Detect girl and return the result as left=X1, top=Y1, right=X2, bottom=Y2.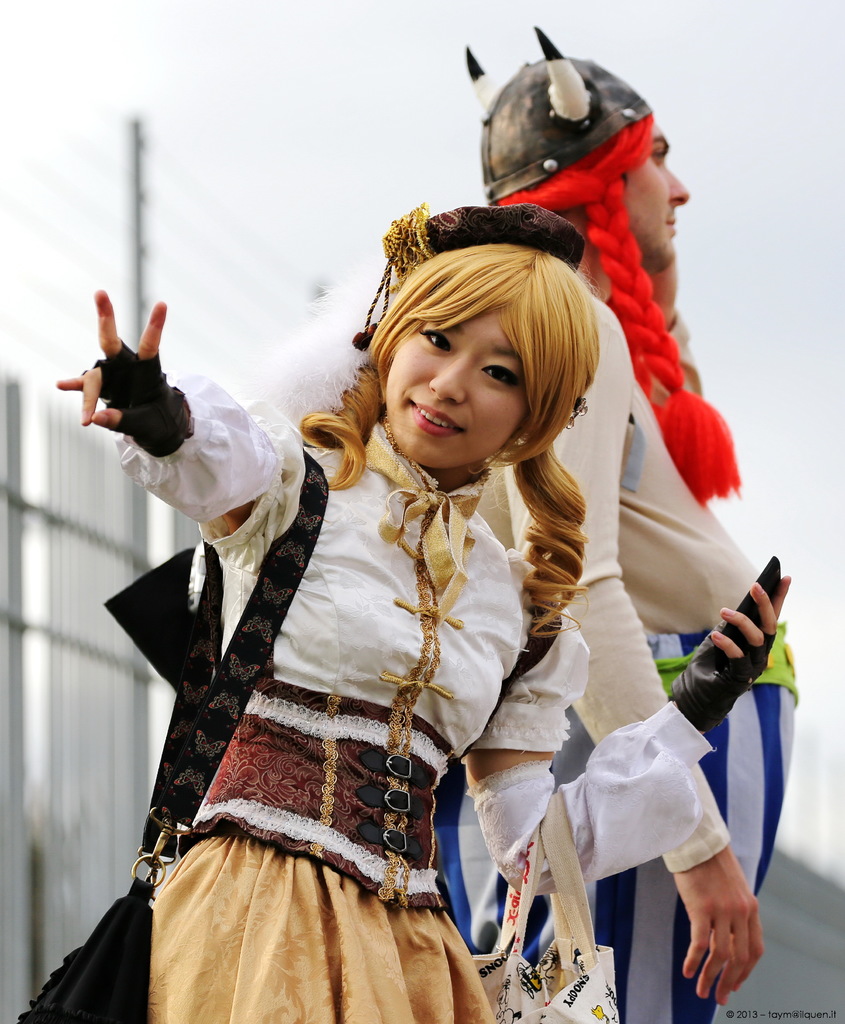
left=54, top=204, right=605, bottom=1023.
